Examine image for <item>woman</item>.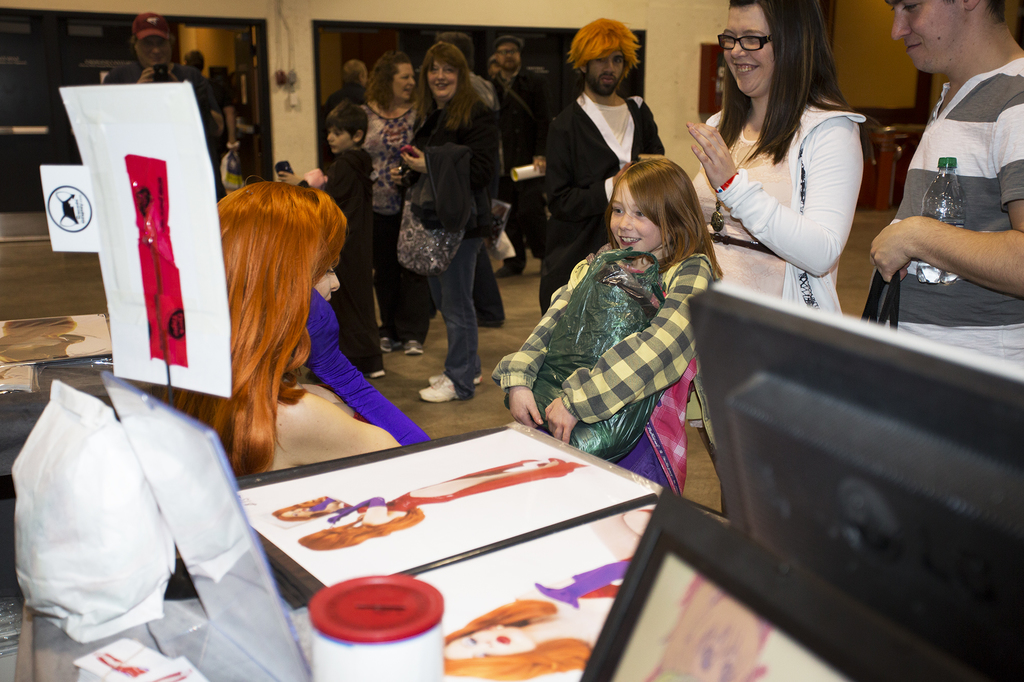
Examination result: (680,31,877,425).
